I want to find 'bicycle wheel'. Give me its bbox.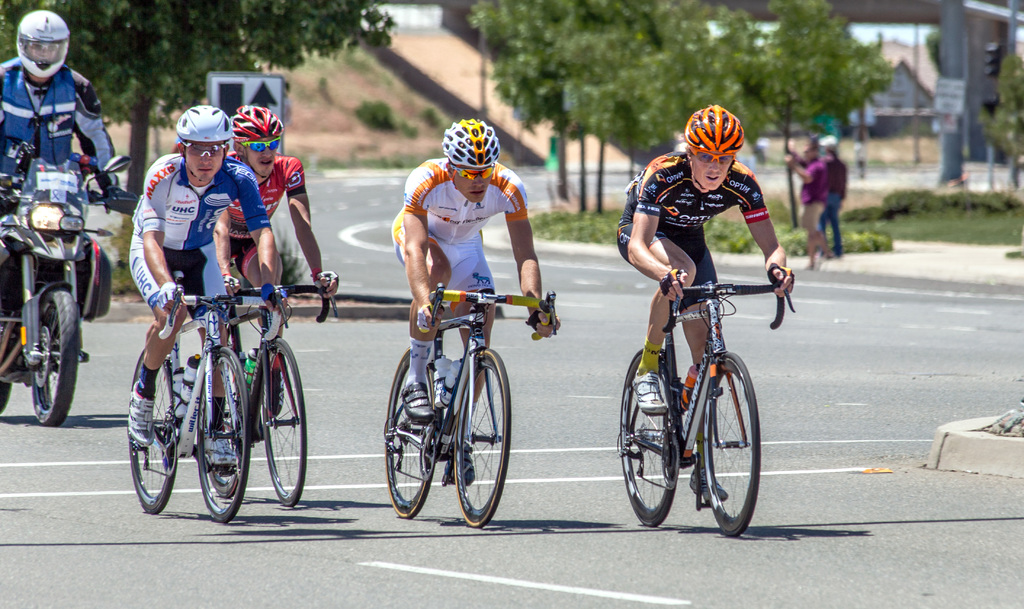
617,351,678,526.
